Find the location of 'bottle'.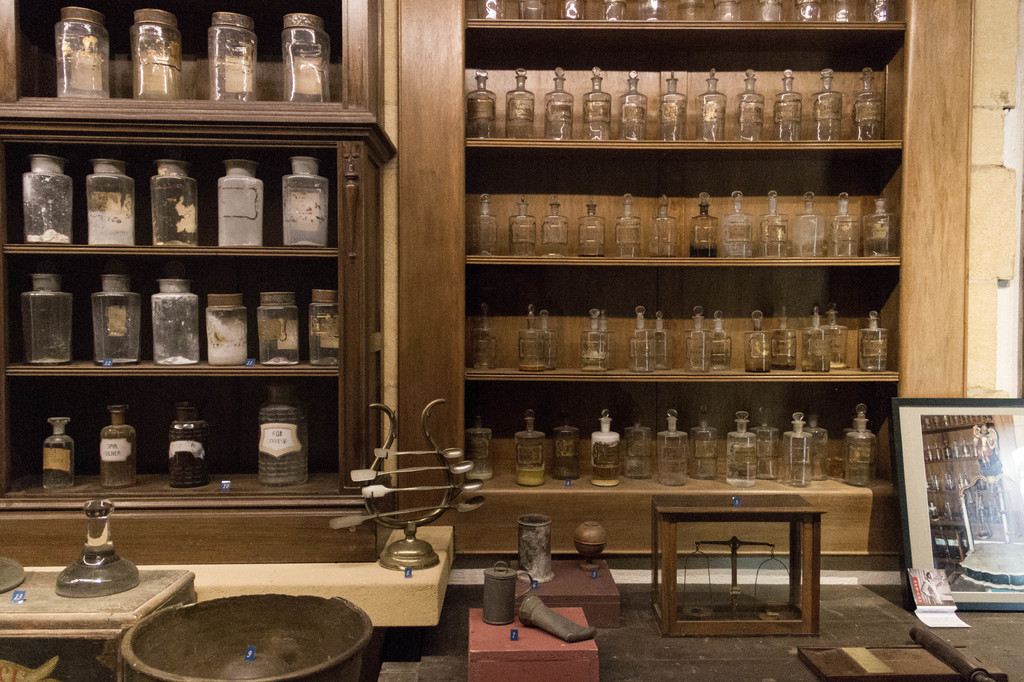
Location: 56,4,111,97.
